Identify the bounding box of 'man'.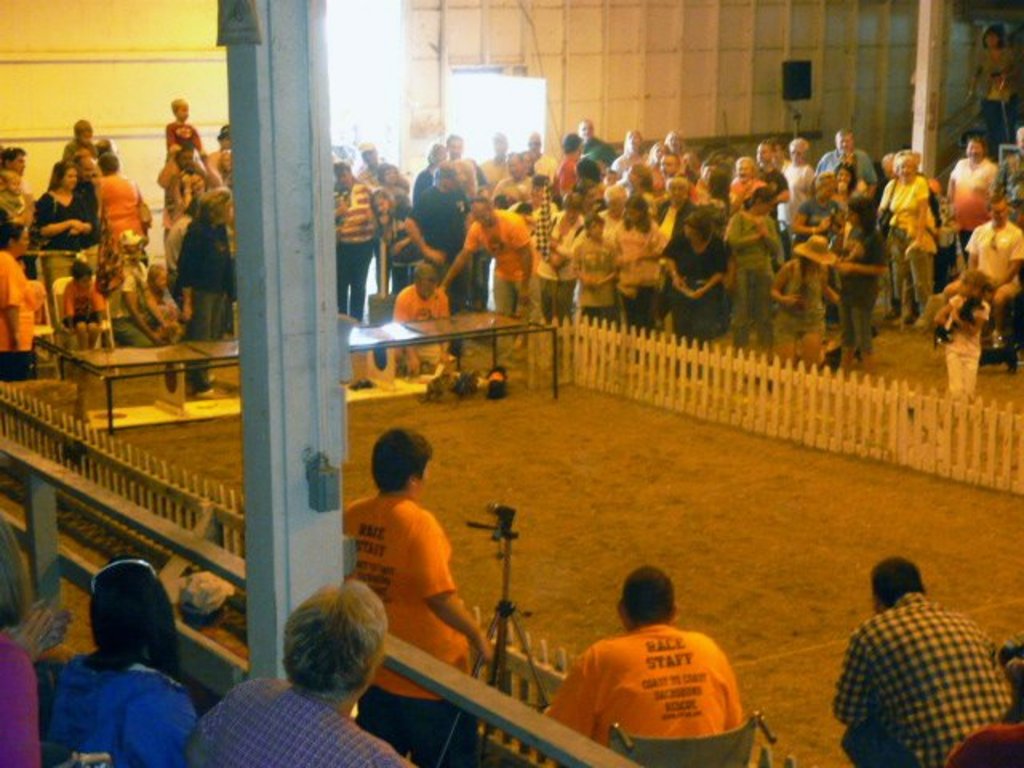
[x1=379, y1=262, x2=464, y2=382].
